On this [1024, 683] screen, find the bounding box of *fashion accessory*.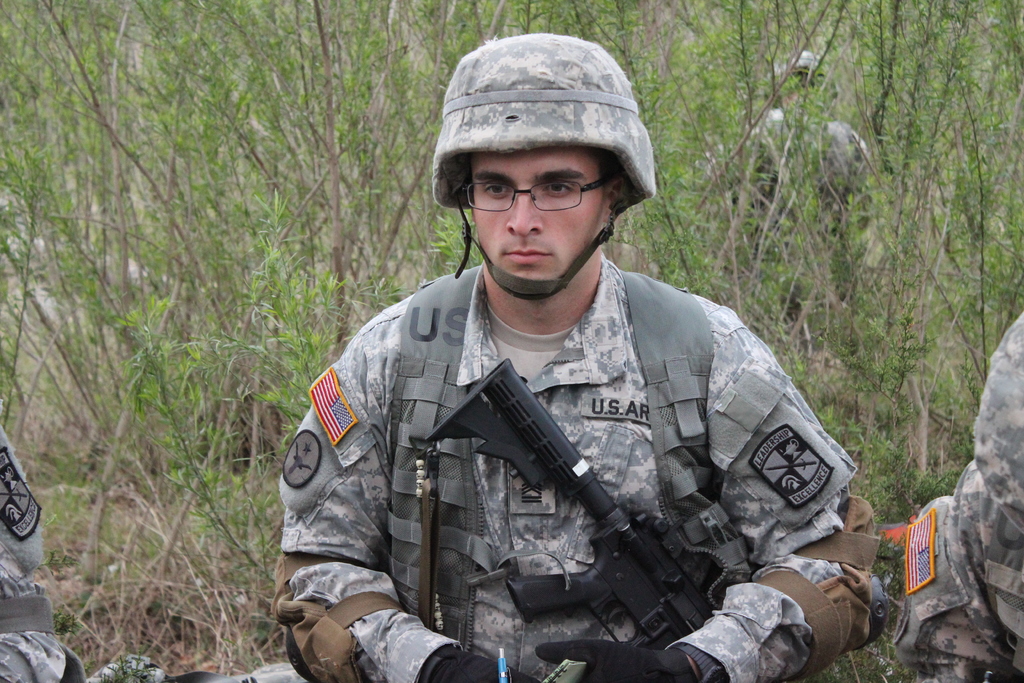
Bounding box: 466:176:612:211.
